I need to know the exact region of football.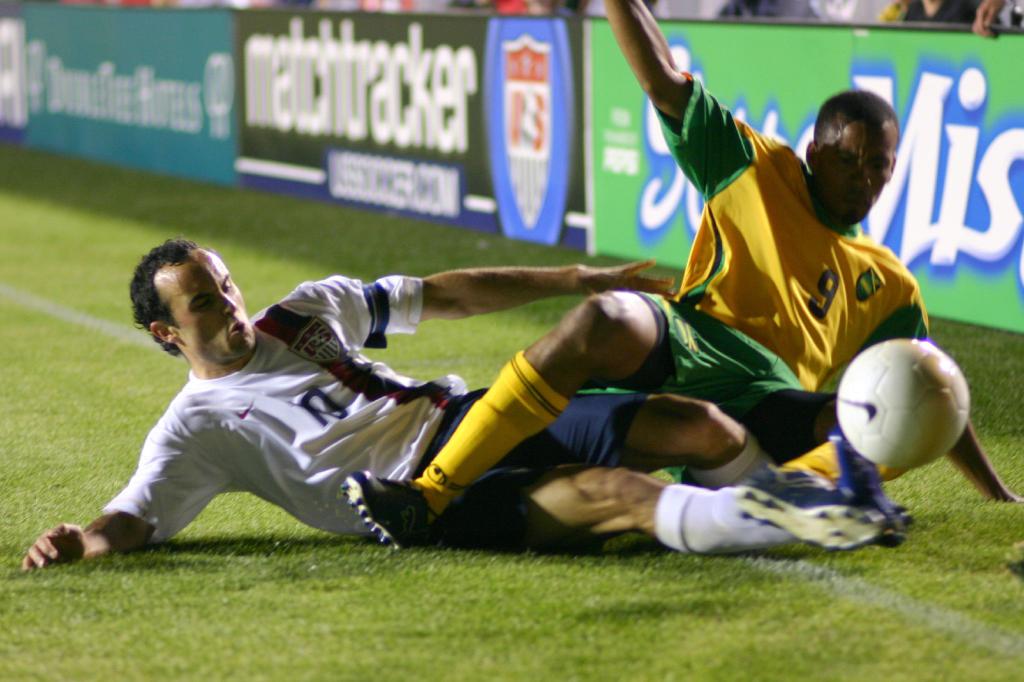
Region: Rect(836, 336, 974, 468).
